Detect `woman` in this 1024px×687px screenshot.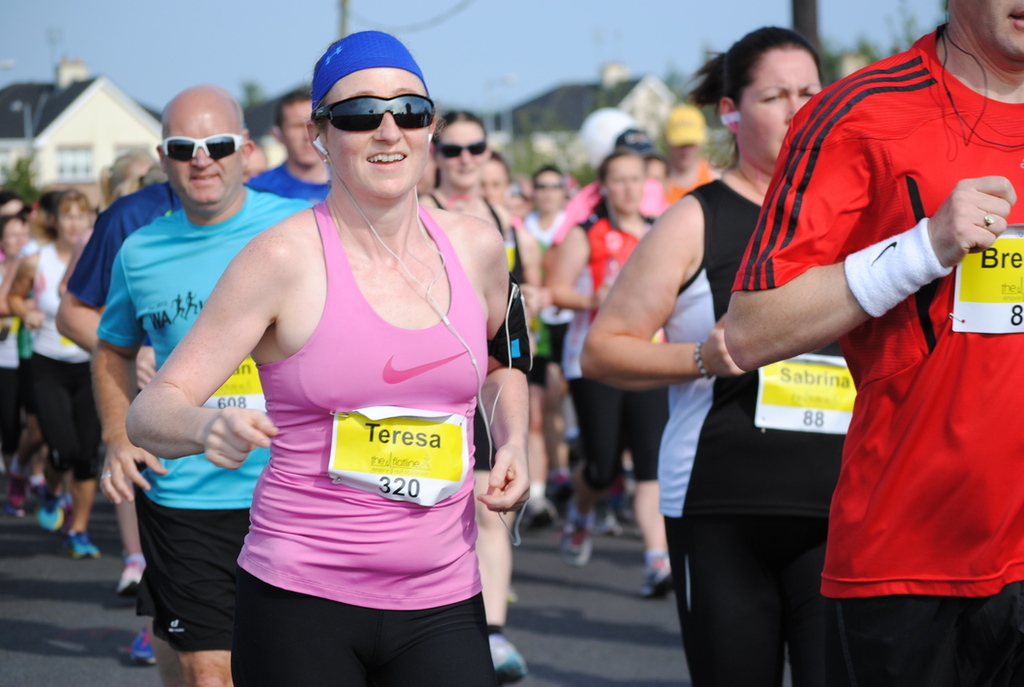
Detection: x1=7 y1=183 x2=103 y2=552.
